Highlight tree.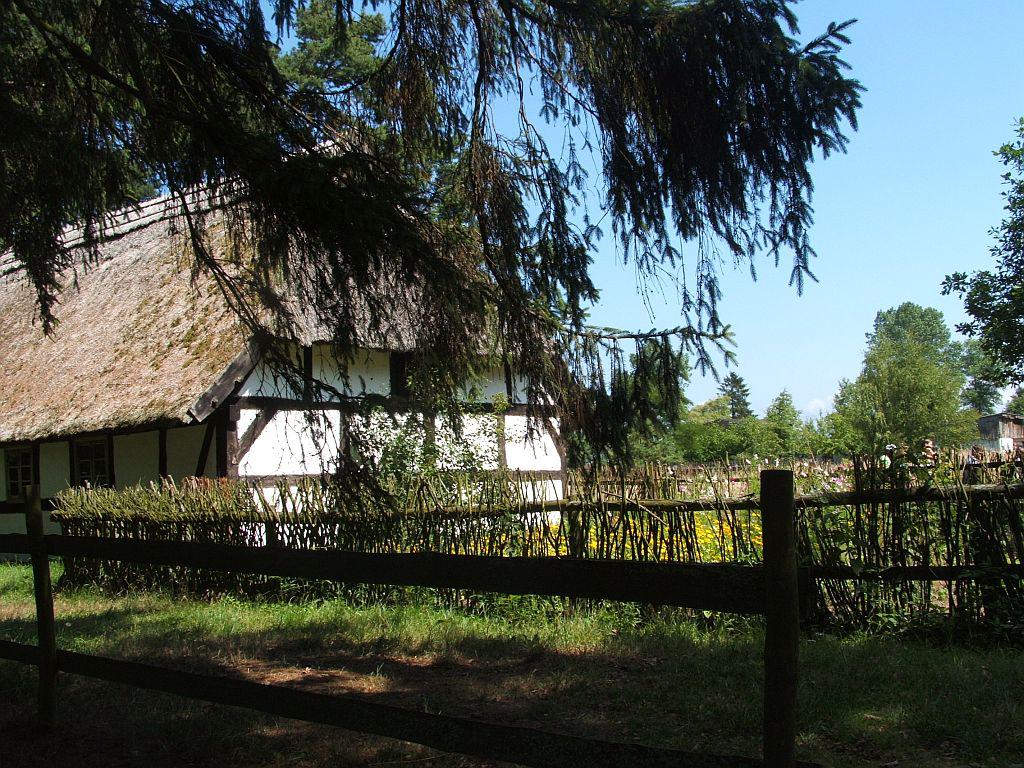
Highlighted region: 933/101/1023/373.
